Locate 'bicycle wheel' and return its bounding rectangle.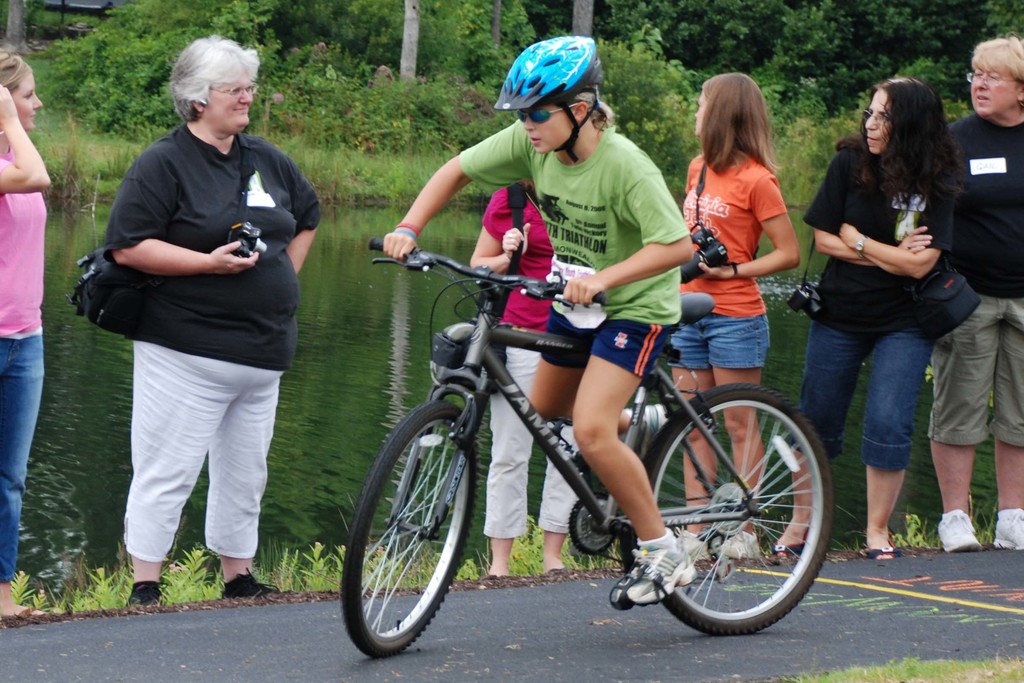
left=621, top=381, right=833, bottom=636.
